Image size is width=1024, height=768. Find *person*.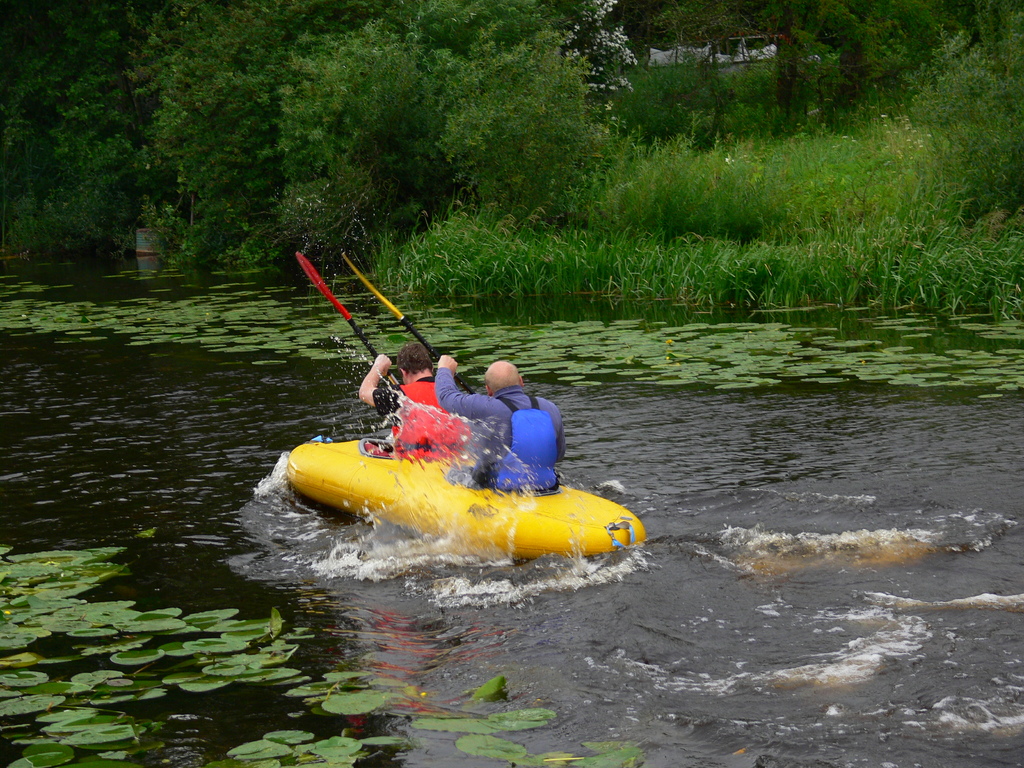
select_region(433, 352, 565, 488).
